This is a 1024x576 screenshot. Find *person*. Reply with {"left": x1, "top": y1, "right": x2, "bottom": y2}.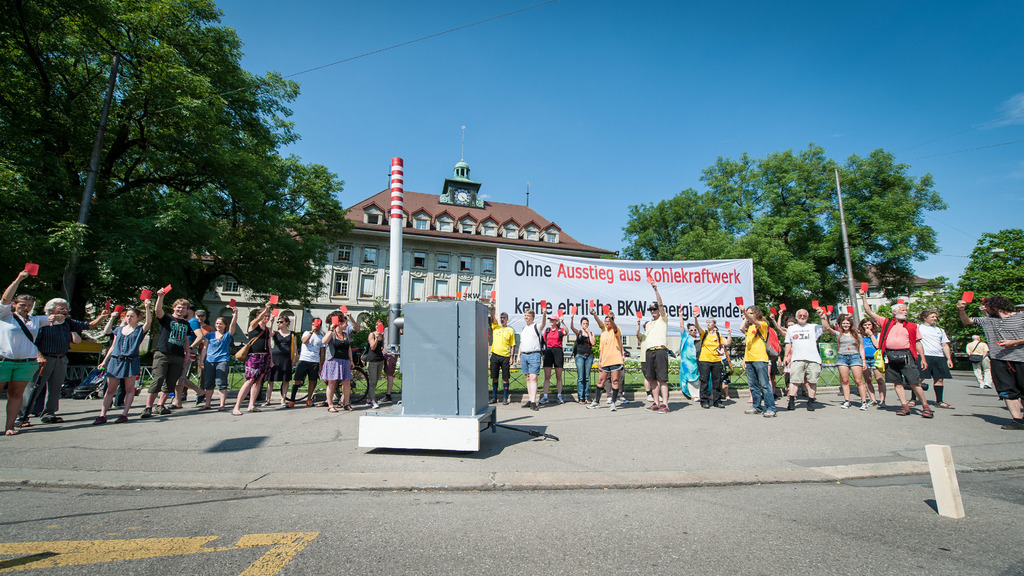
{"left": 15, "top": 296, "right": 113, "bottom": 423}.
